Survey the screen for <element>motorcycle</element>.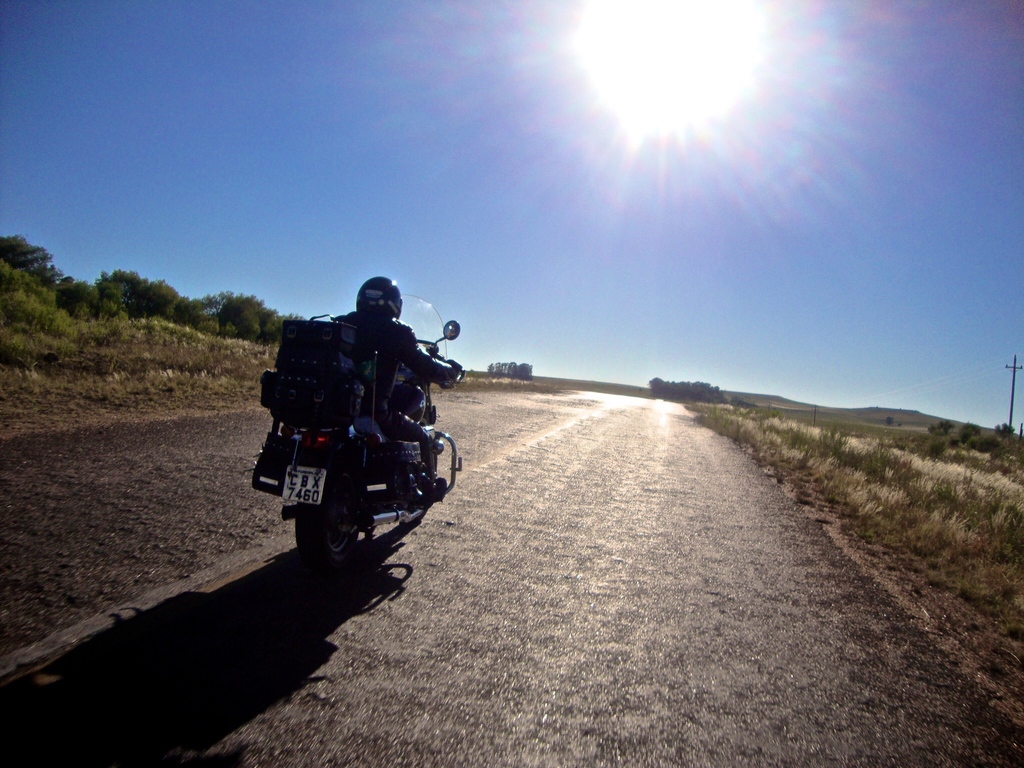
Survey found: (240, 324, 459, 583).
